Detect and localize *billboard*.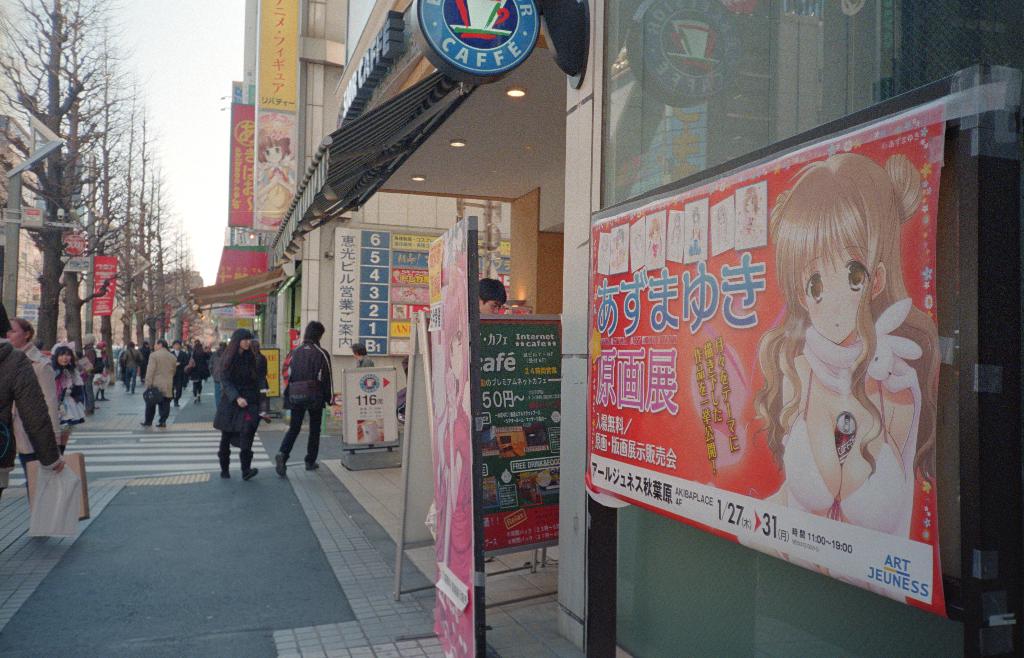
Localized at 473/320/560/559.
